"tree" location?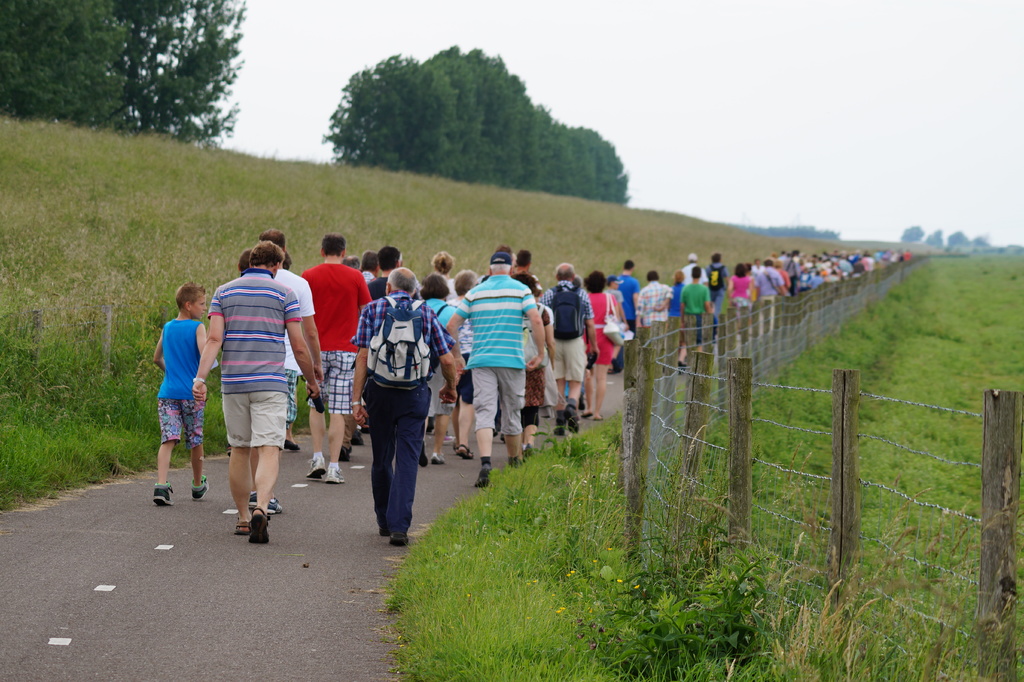
[left=903, top=220, right=924, bottom=240]
